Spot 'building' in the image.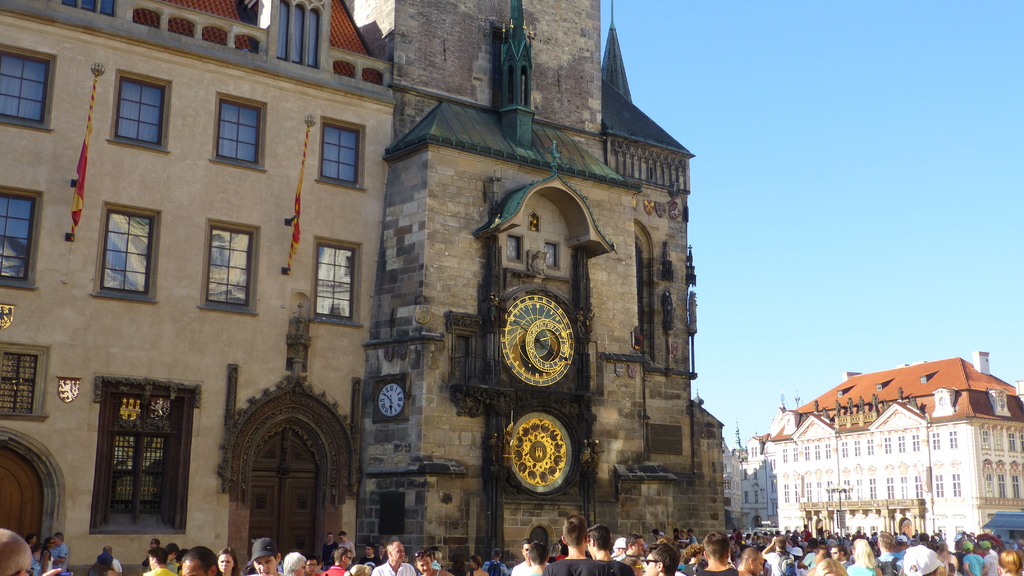
'building' found at select_region(357, 0, 731, 575).
